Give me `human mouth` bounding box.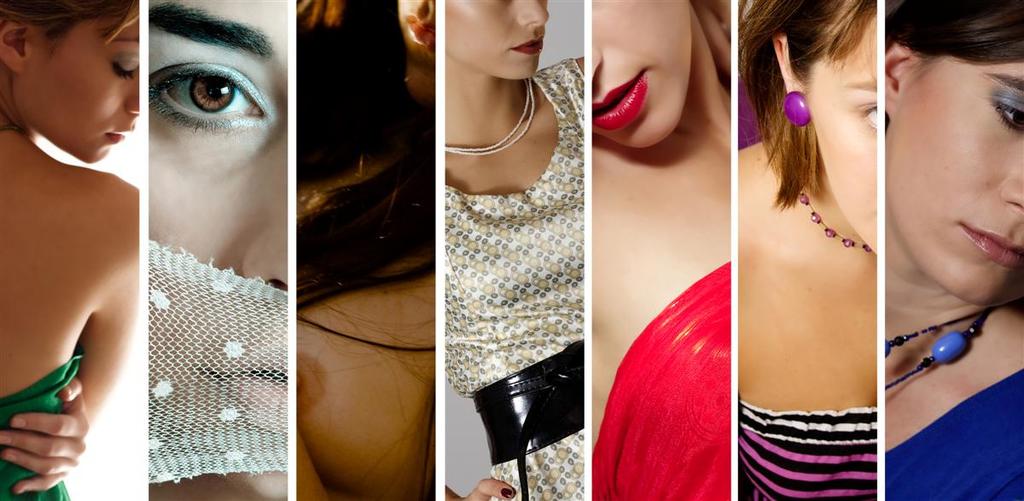
bbox=[957, 222, 1023, 267].
